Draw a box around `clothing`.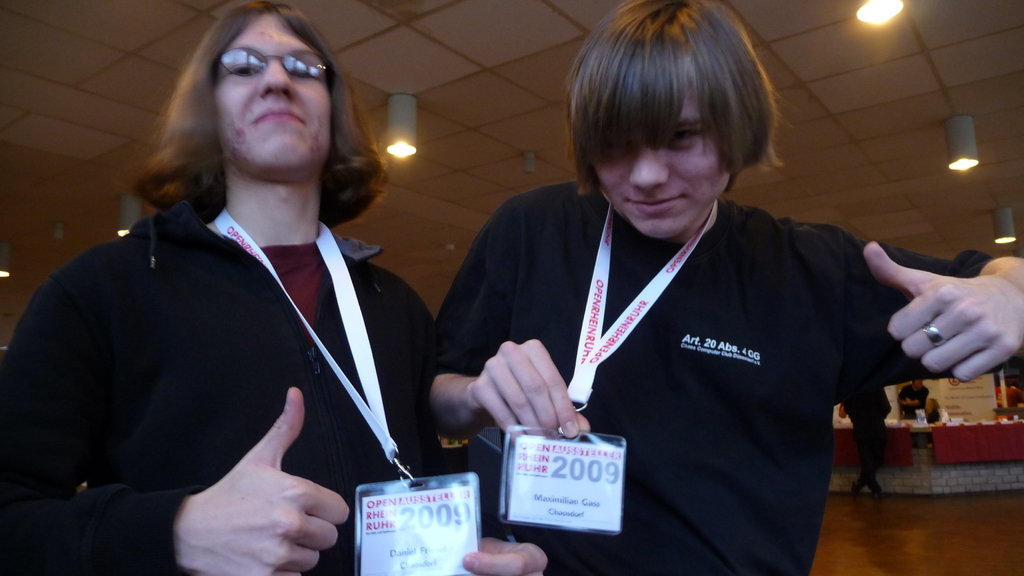
bbox=(842, 388, 891, 493).
